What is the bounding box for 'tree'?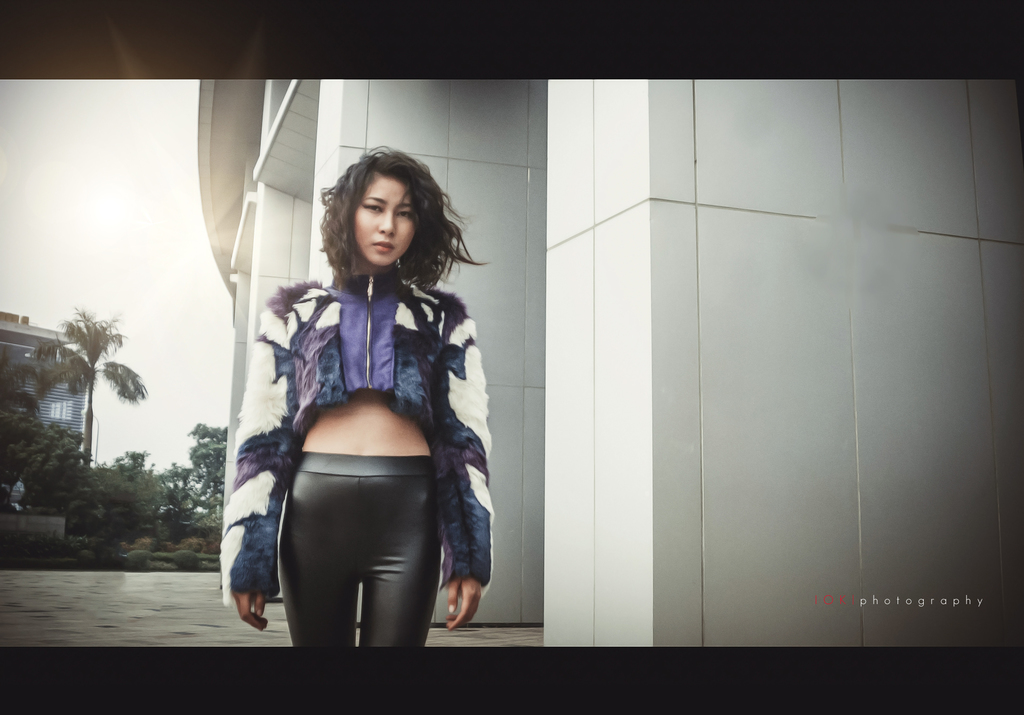
box=[0, 349, 47, 415].
